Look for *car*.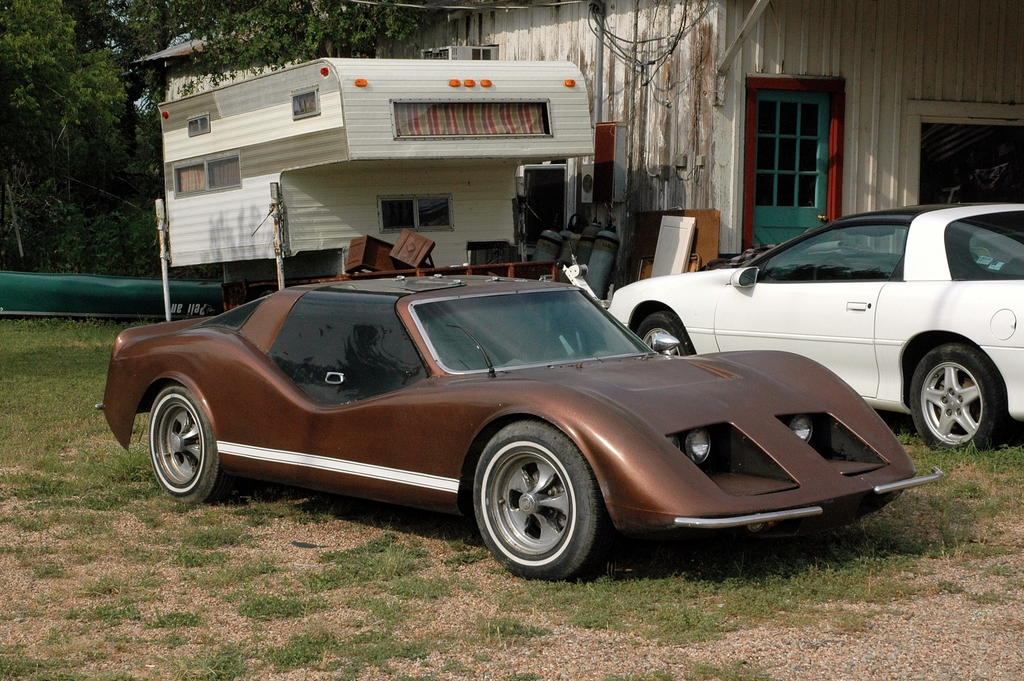
Found: region(94, 272, 943, 582).
